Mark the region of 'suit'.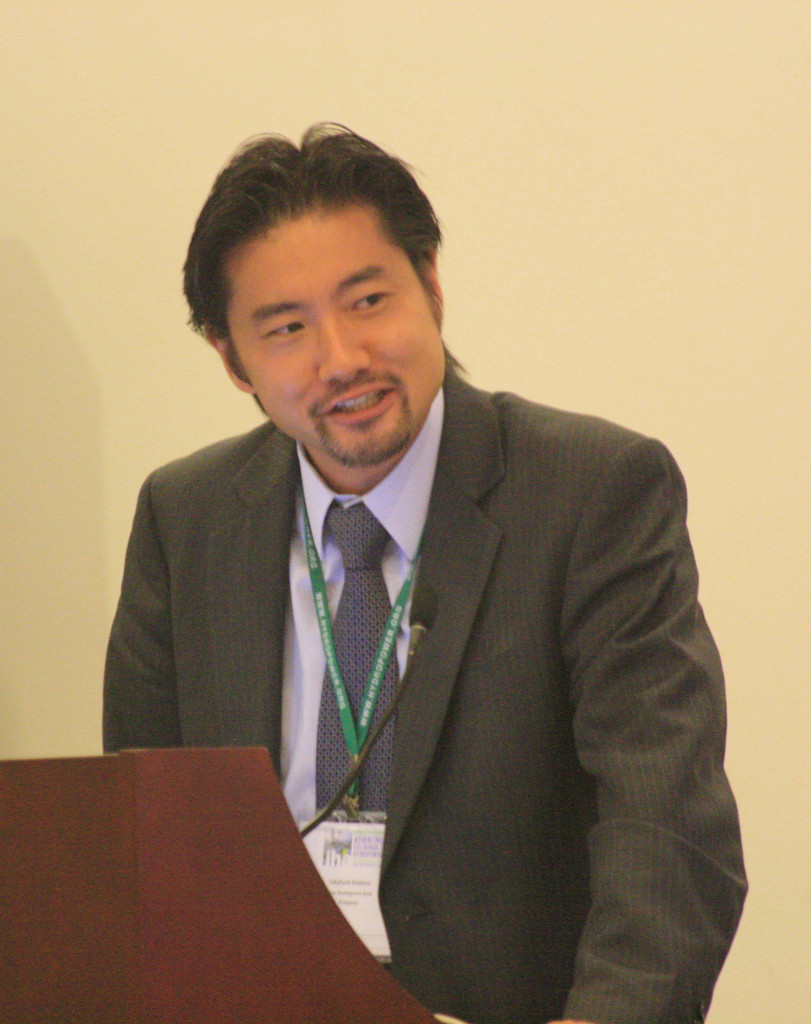
Region: pyautogui.locateOnScreen(101, 319, 718, 977).
